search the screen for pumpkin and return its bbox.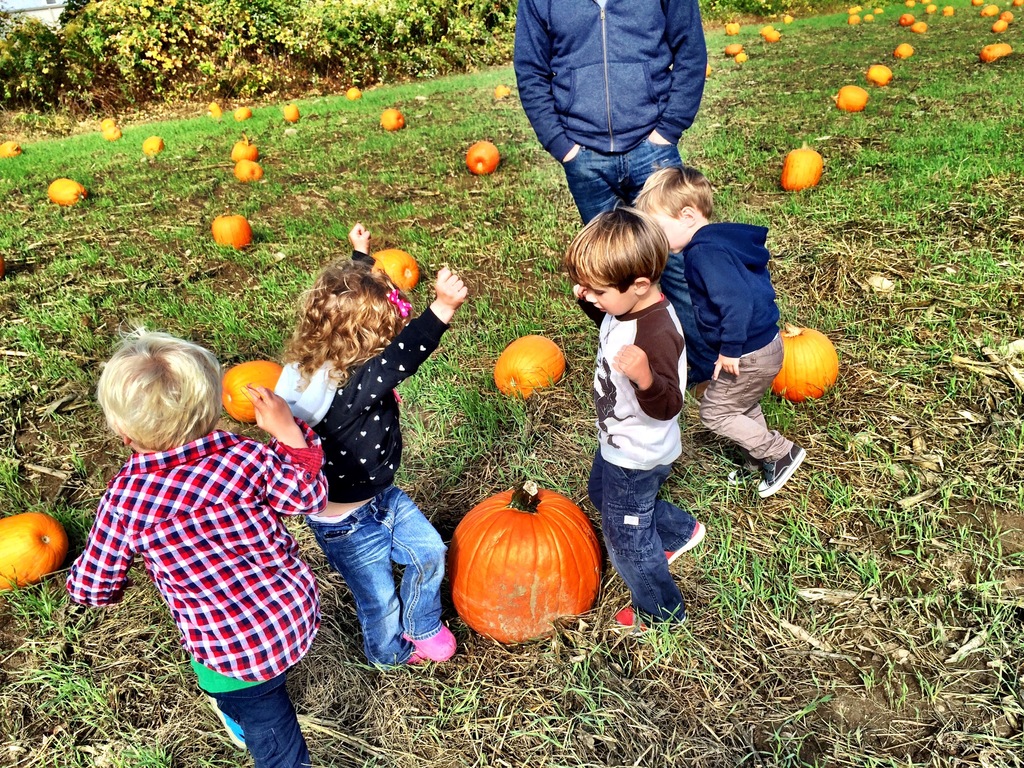
Found: bbox=[867, 62, 895, 83].
